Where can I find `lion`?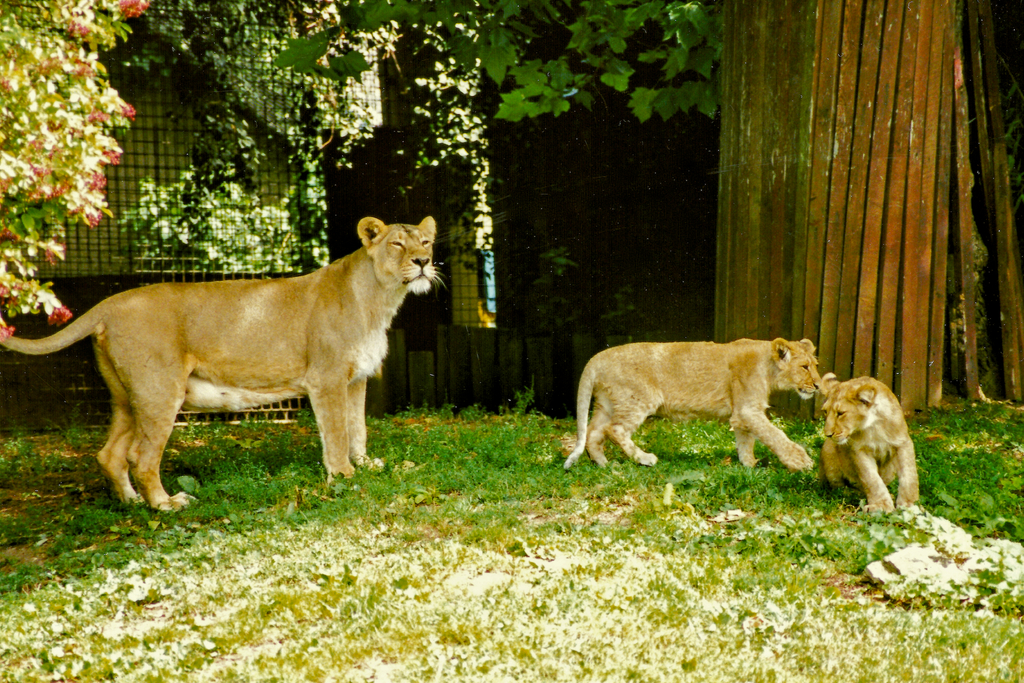
You can find it at 0,213,440,509.
